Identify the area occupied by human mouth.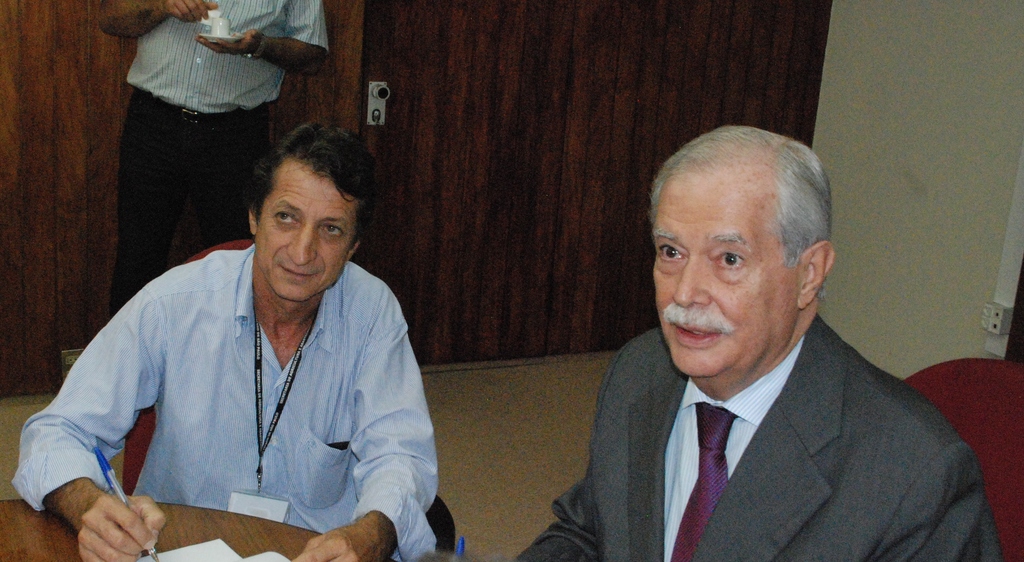
Area: select_region(669, 326, 718, 345).
